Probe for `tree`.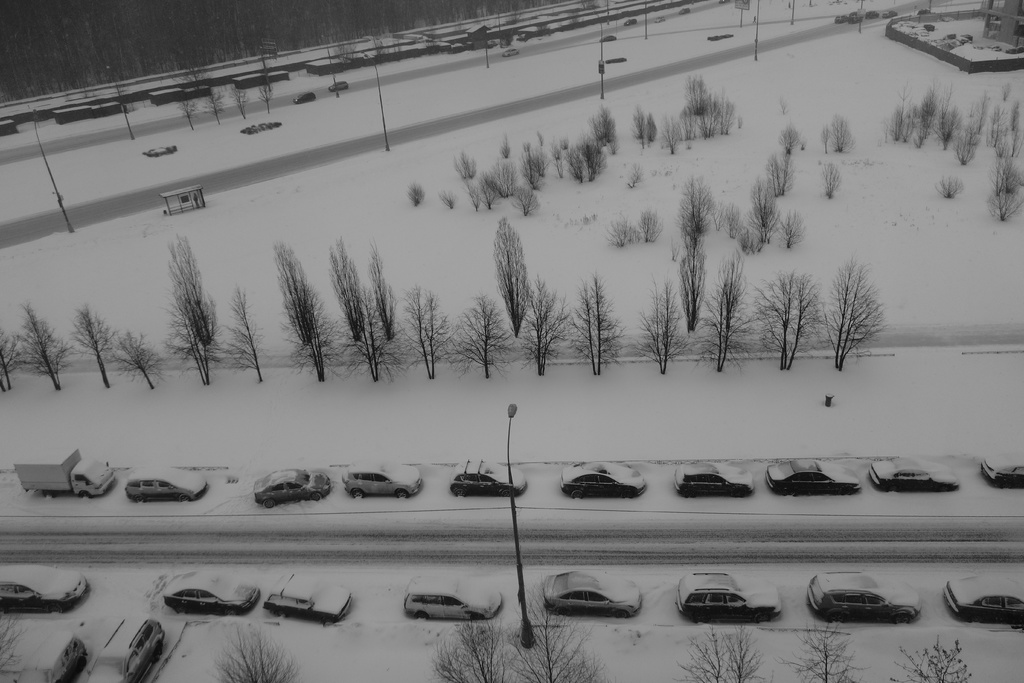
Probe result: 487:218:531:338.
